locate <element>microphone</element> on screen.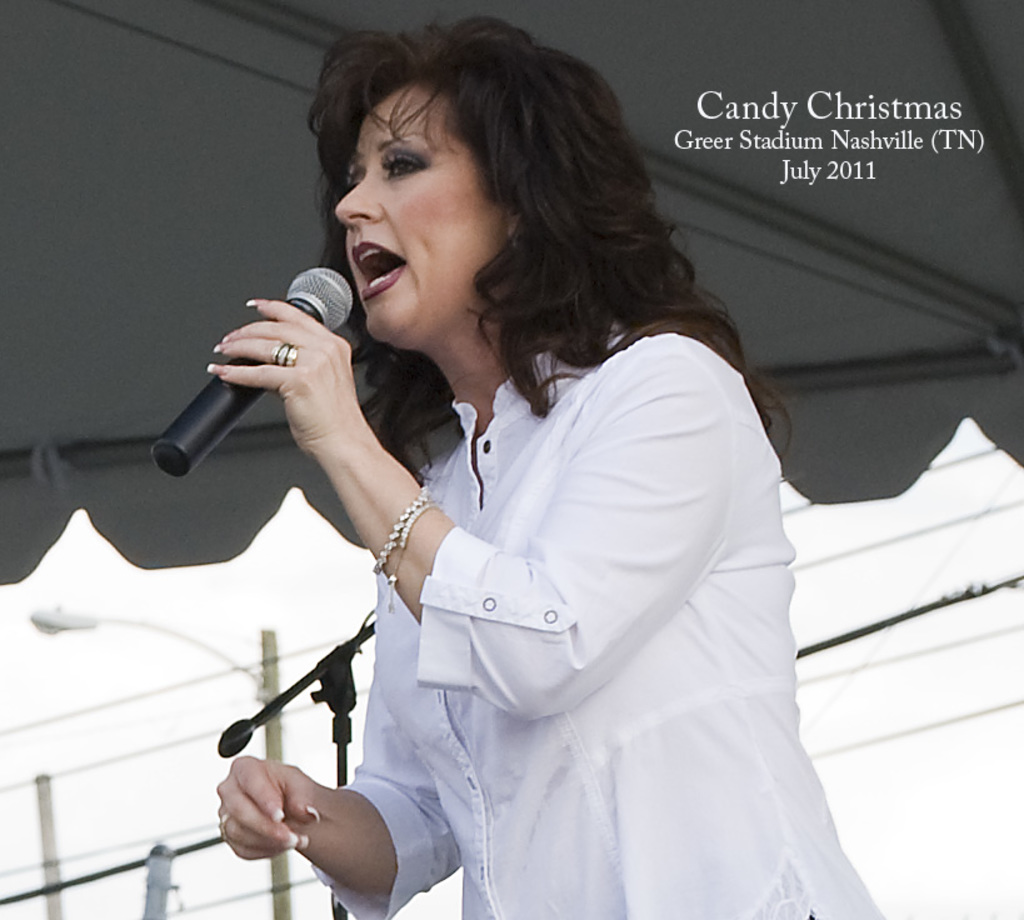
On screen at left=141, top=285, right=361, bottom=491.
